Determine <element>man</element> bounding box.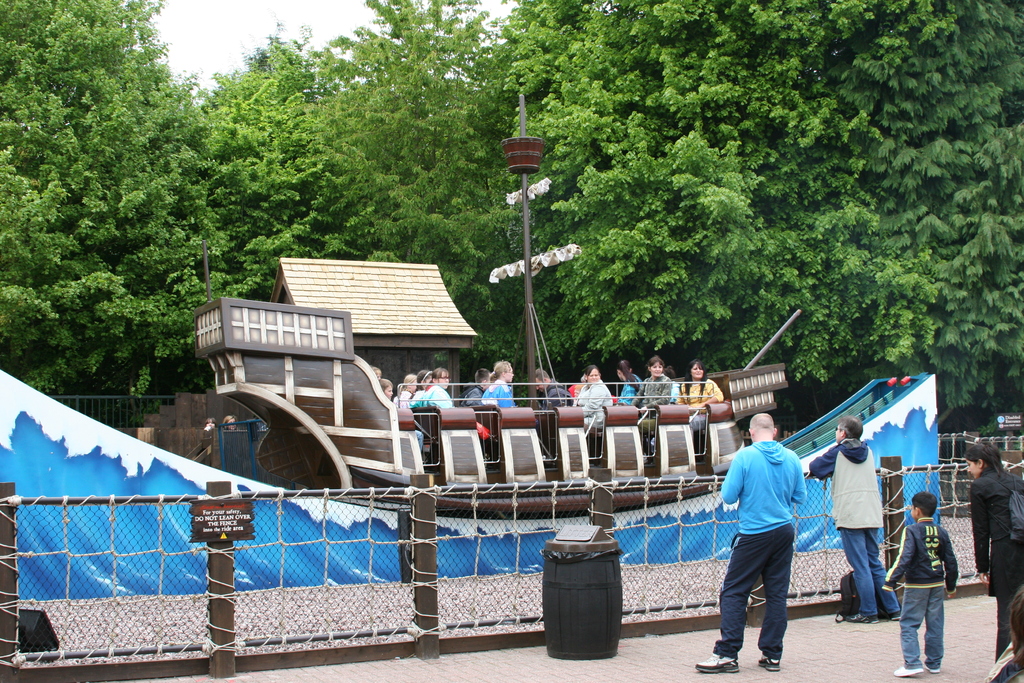
Determined: <box>532,366,576,410</box>.
